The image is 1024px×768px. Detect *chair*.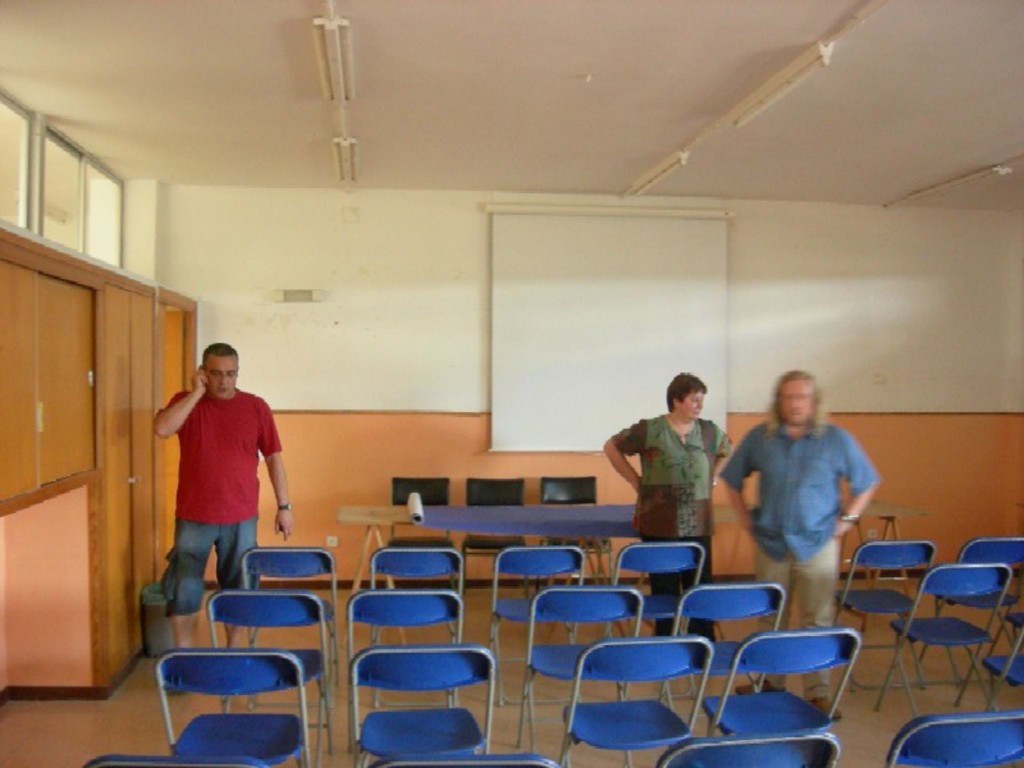
Detection: (831, 538, 937, 664).
